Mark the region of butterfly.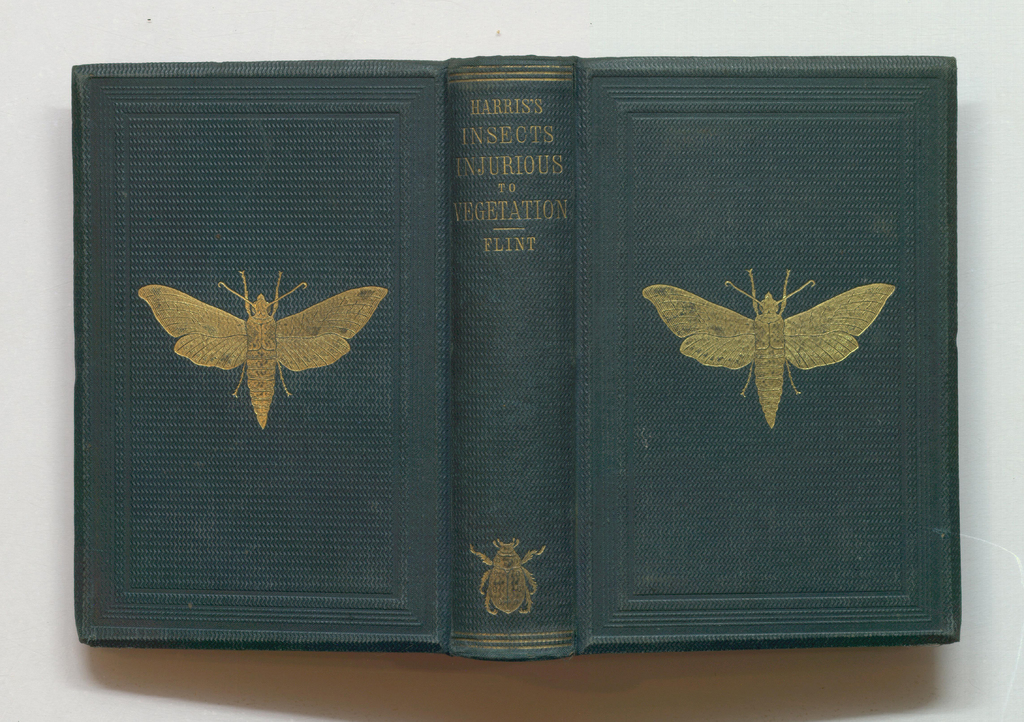
Region: region(650, 249, 883, 431).
